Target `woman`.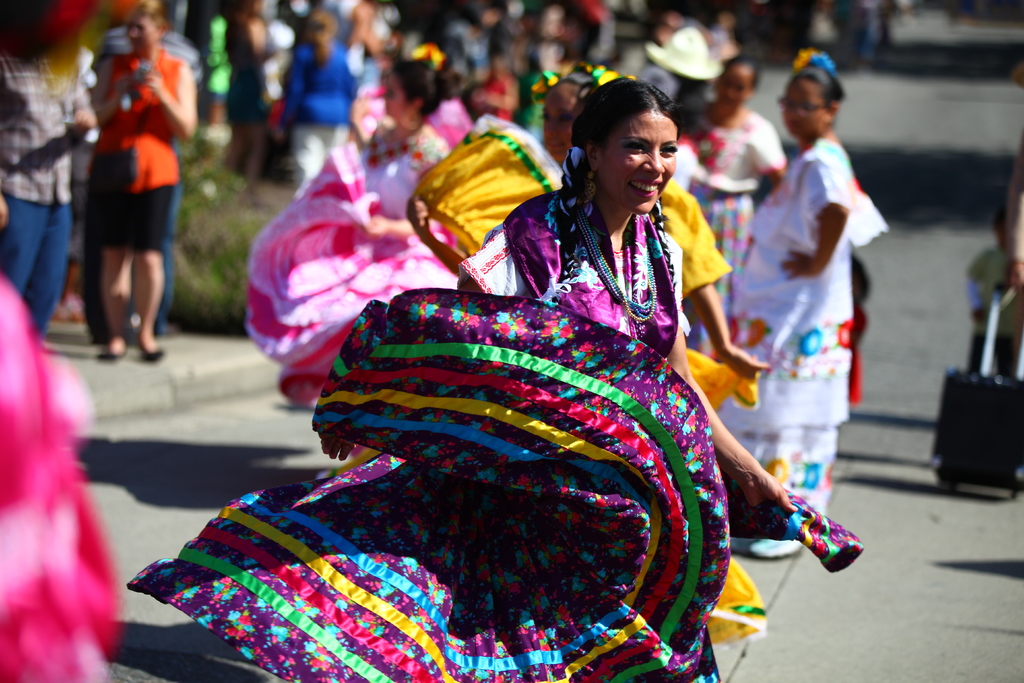
Target region: 239, 56, 468, 403.
